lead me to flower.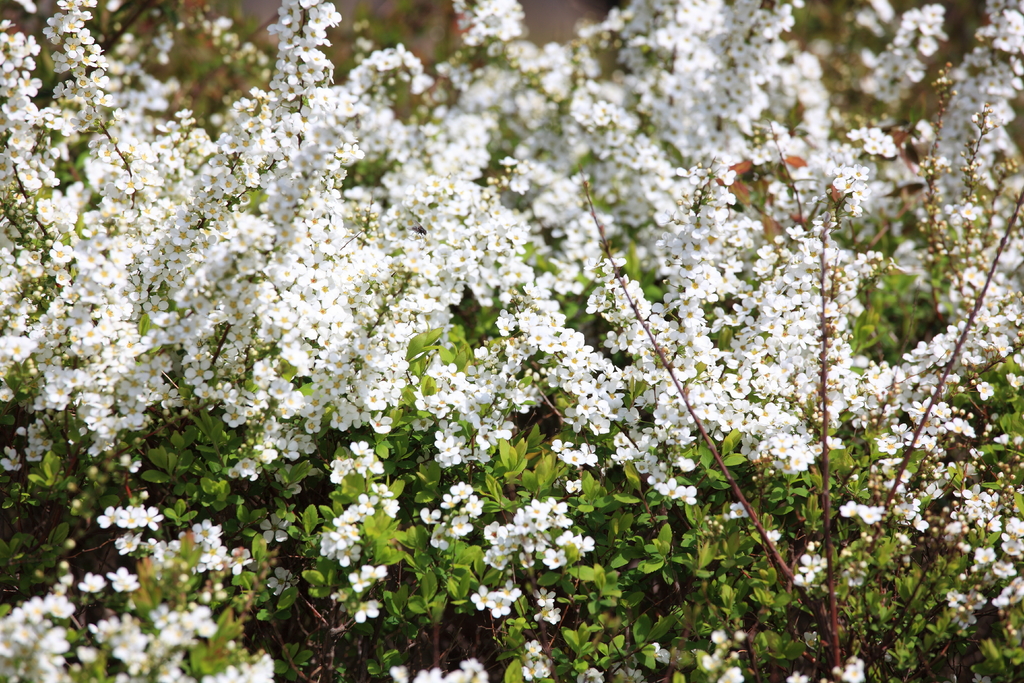
Lead to [left=543, top=548, right=566, bottom=565].
